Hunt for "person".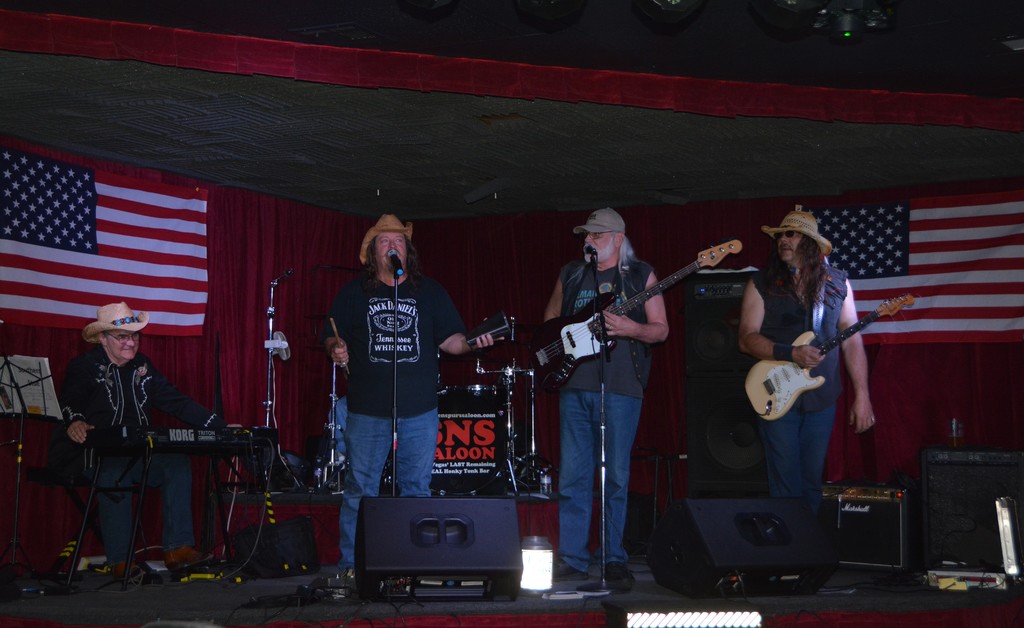
Hunted down at [733, 204, 876, 543].
